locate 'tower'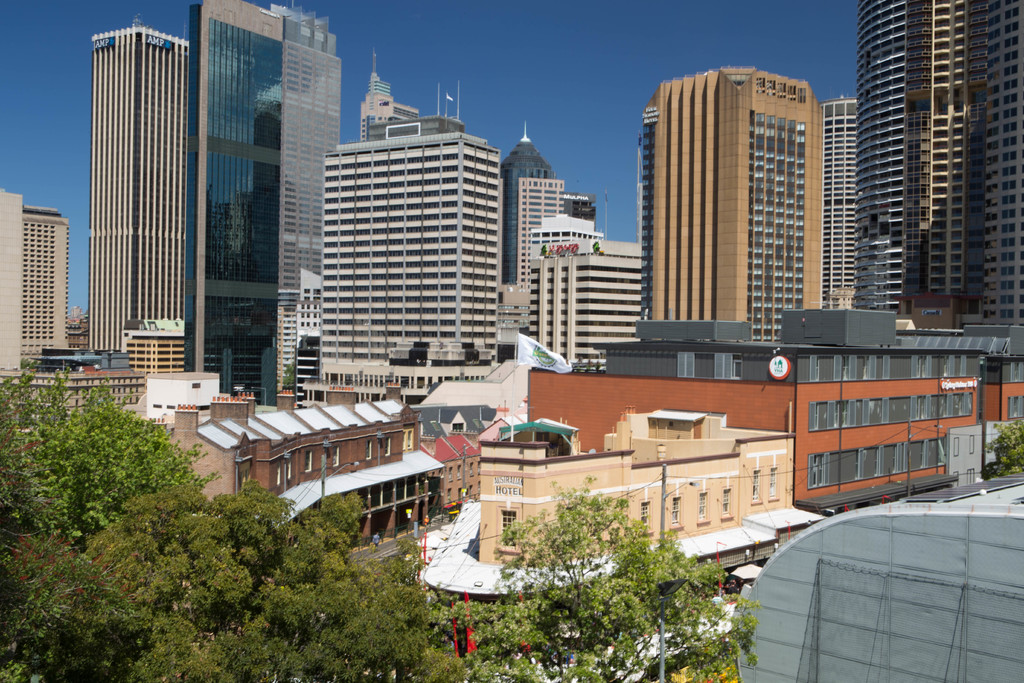
852,0,991,307
